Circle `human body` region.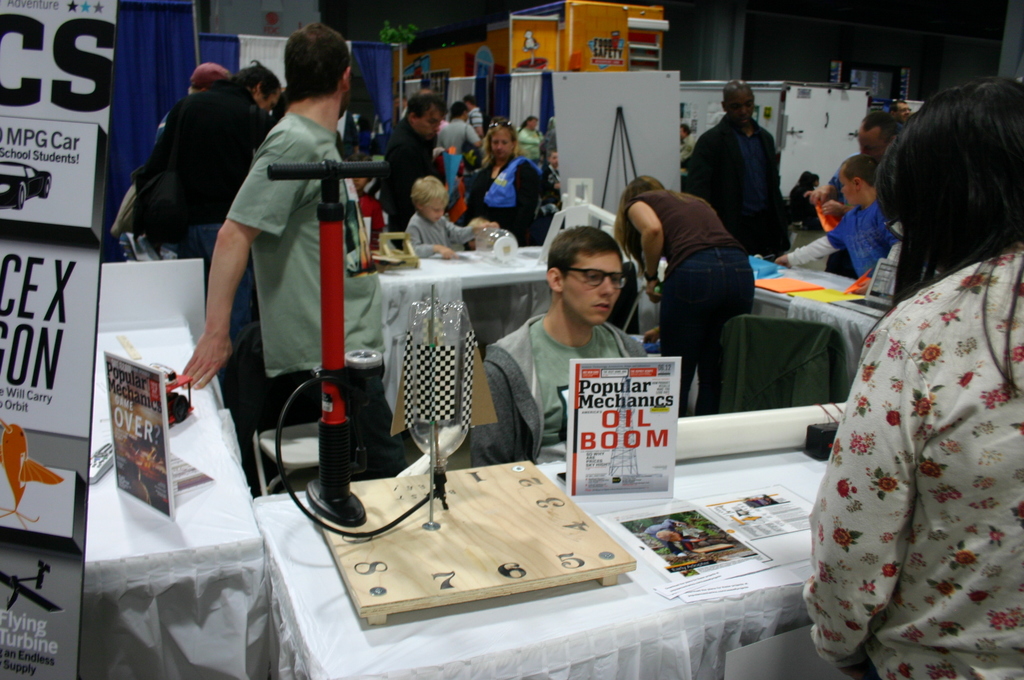
Region: select_region(176, 24, 377, 475).
